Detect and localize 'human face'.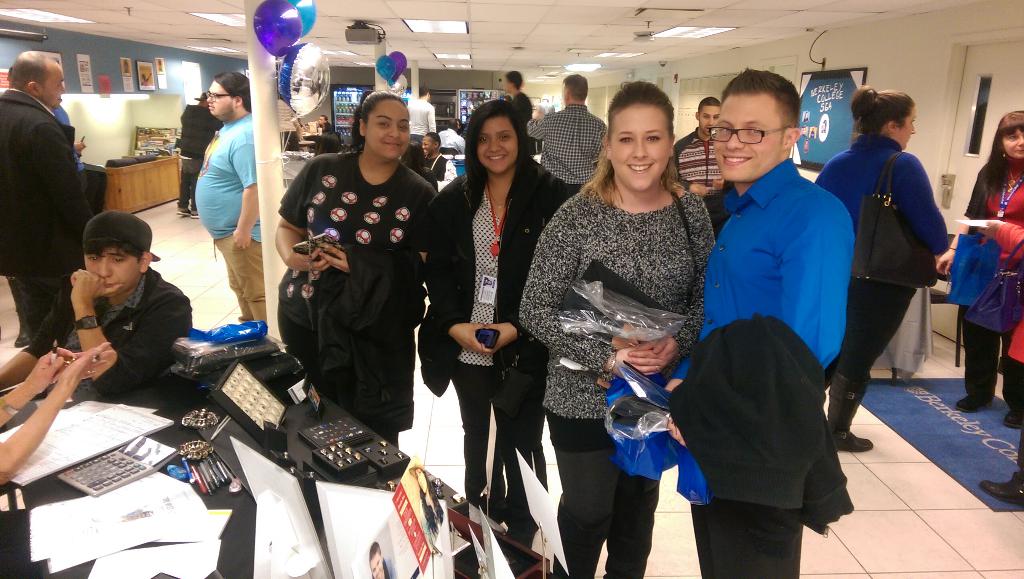
Localized at x1=317, y1=118, x2=323, y2=125.
